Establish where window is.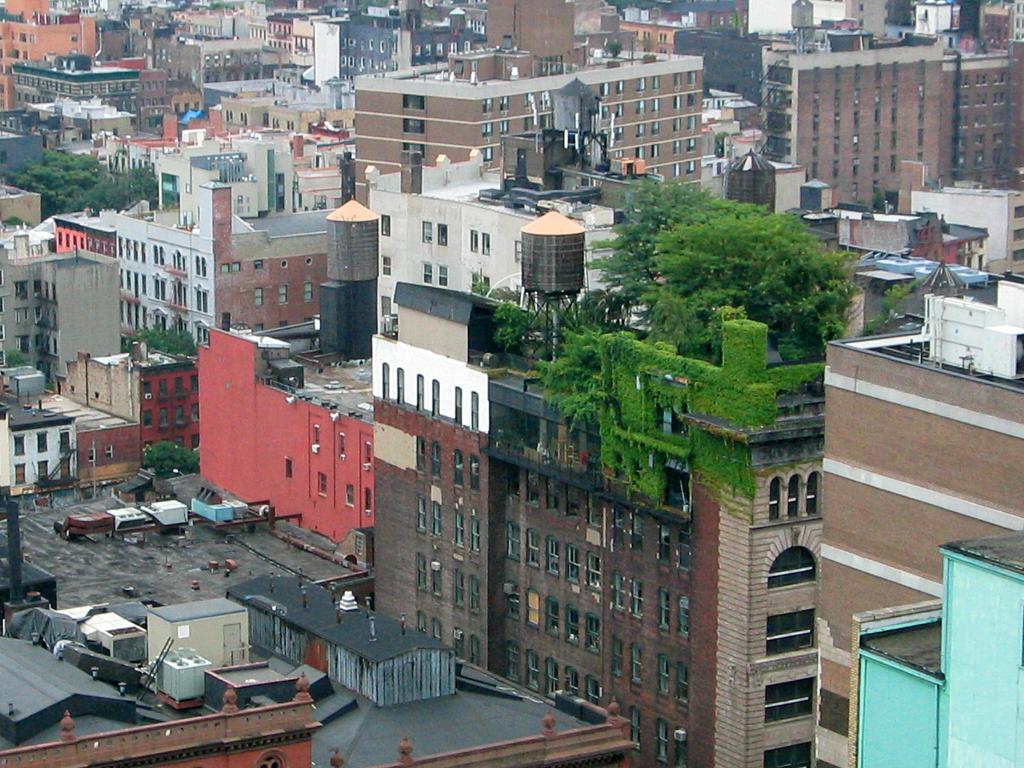
Established at detection(455, 385, 466, 426).
